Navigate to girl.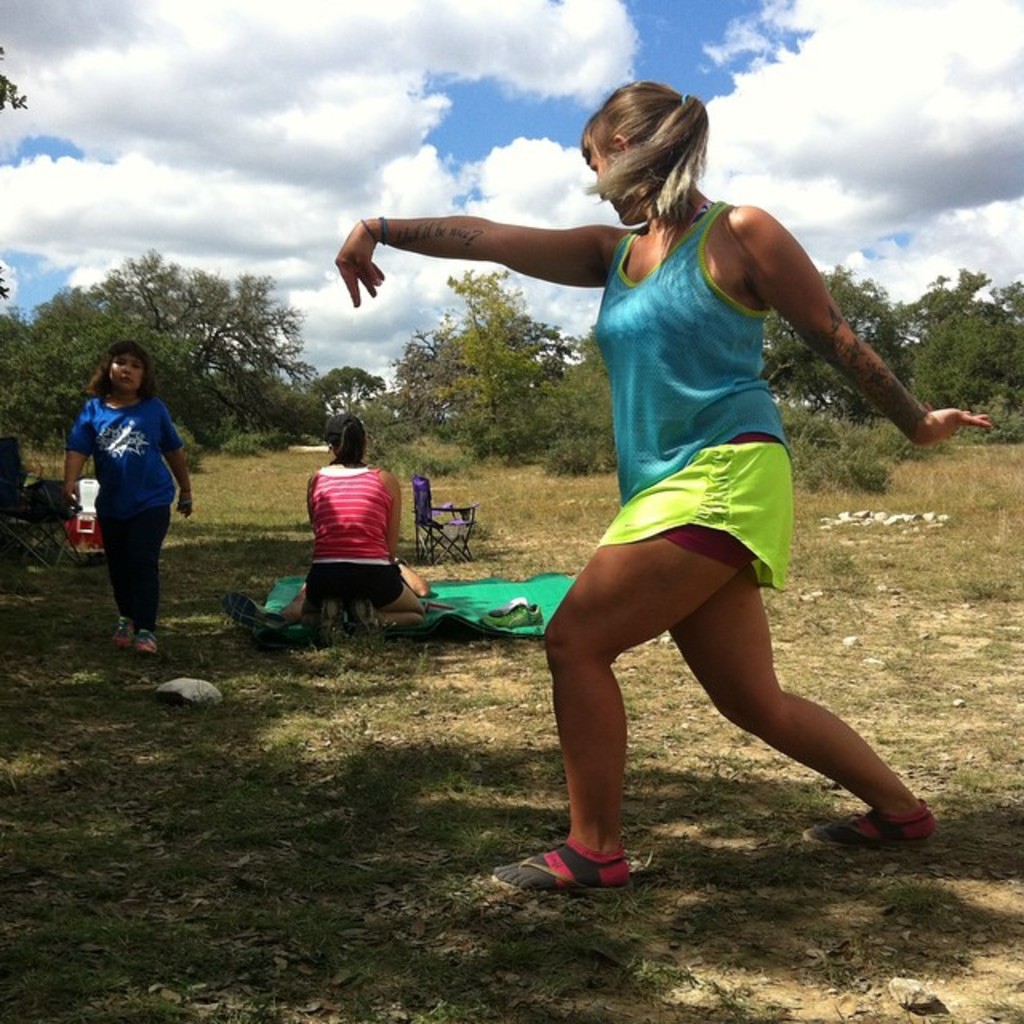
Navigation target: x1=67 y1=339 x2=190 y2=642.
